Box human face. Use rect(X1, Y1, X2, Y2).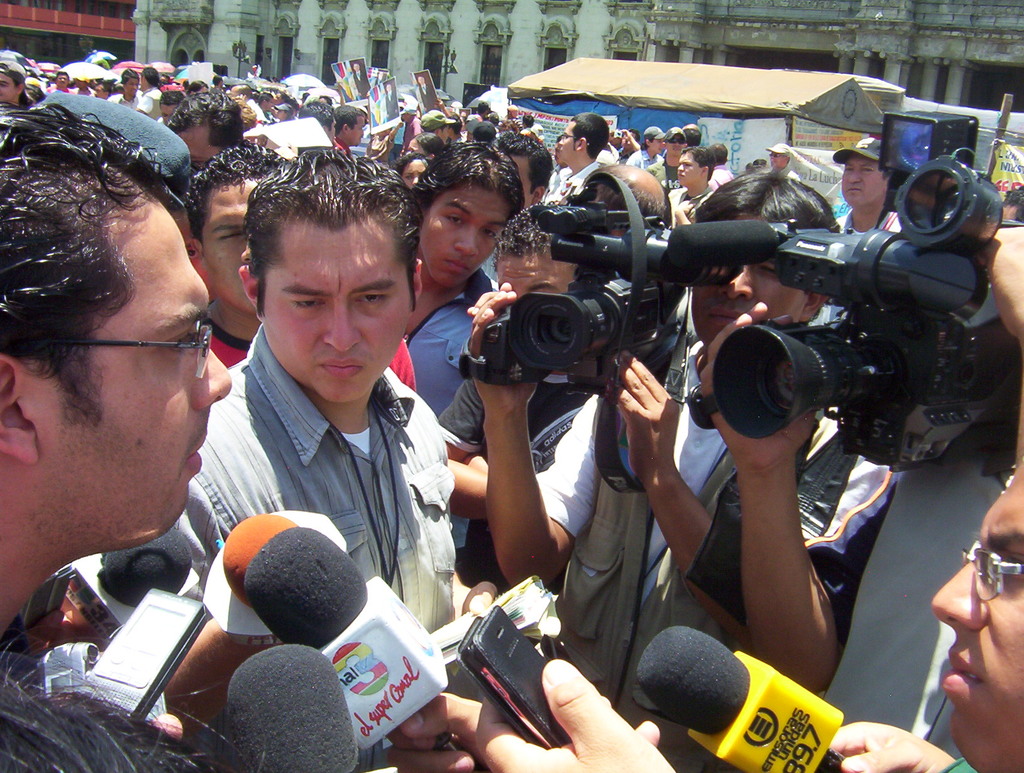
rect(346, 118, 364, 150).
